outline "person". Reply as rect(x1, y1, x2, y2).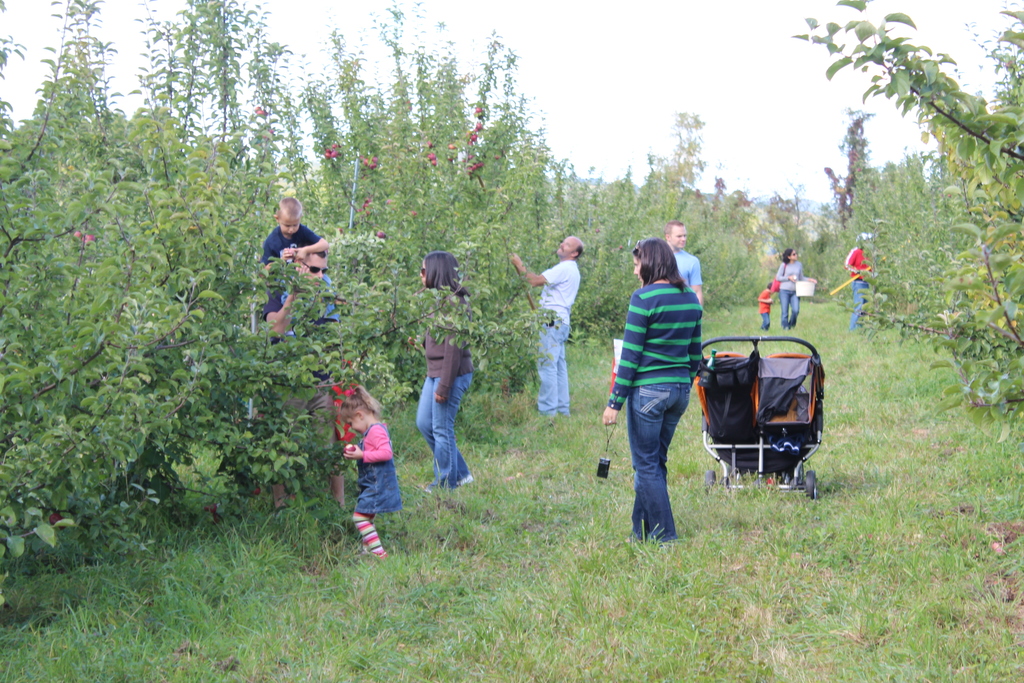
rect(843, 232, 874, 331).
